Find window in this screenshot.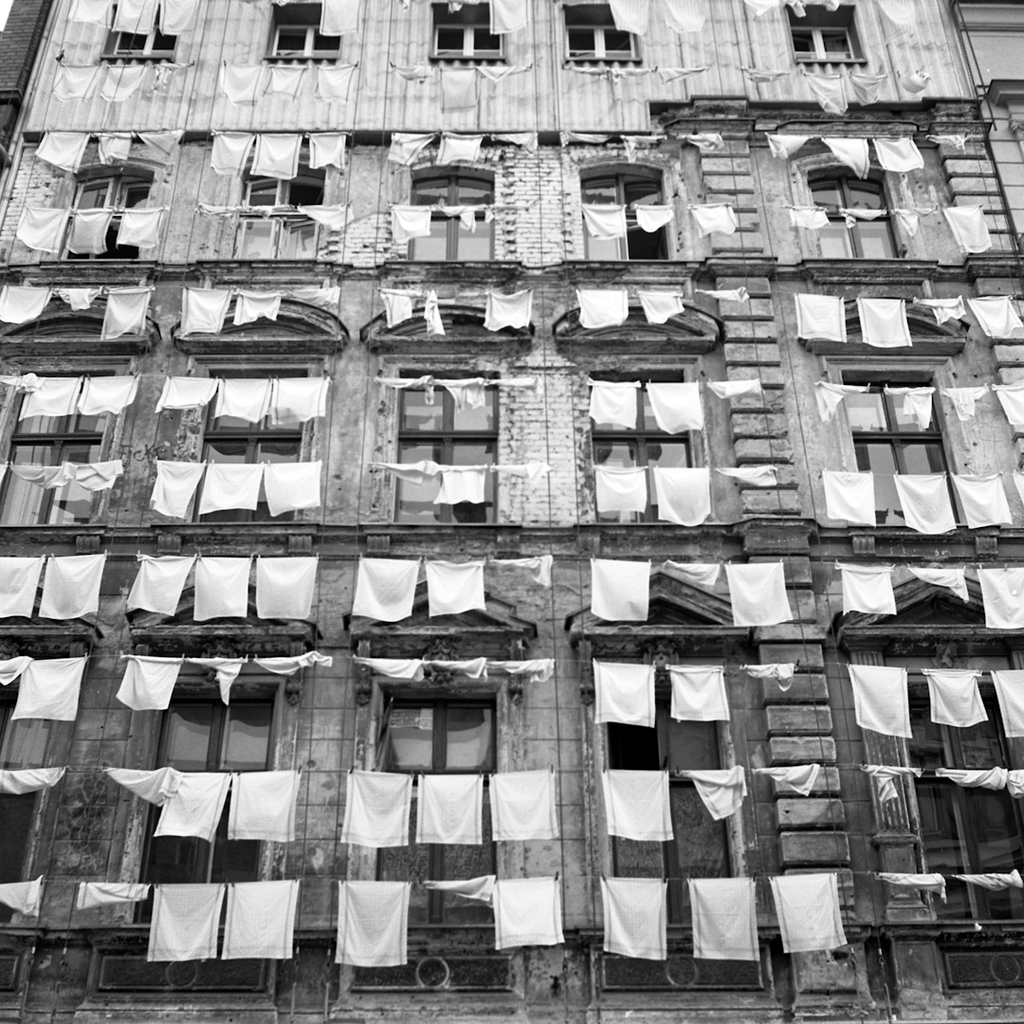
The bounding box for window is 190,366,309,521.
